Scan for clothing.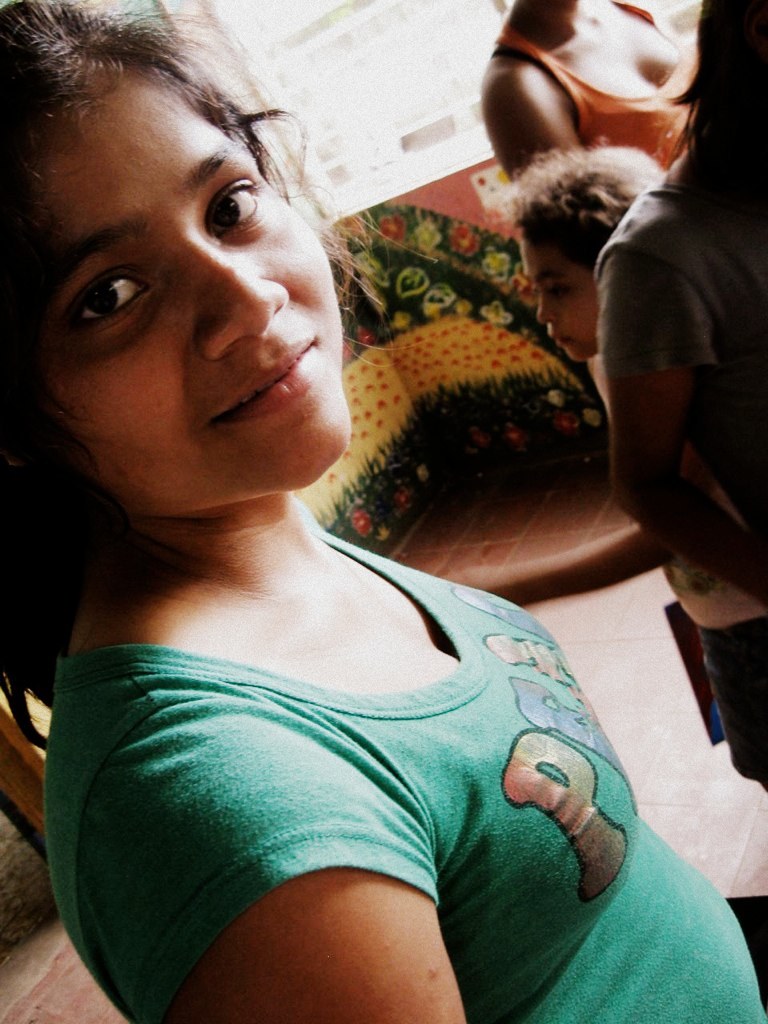
Scan result: box(604, 193, 767, 746).
